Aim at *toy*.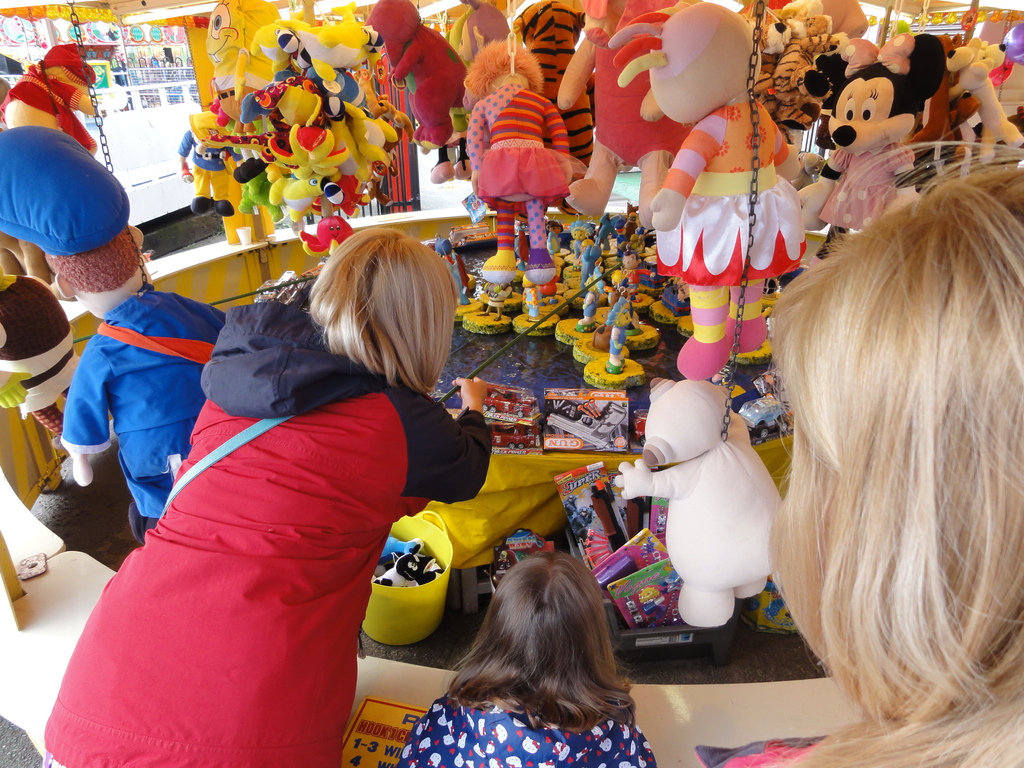
Aimed at x1=806, y1=23, x2=961, y2=243.
